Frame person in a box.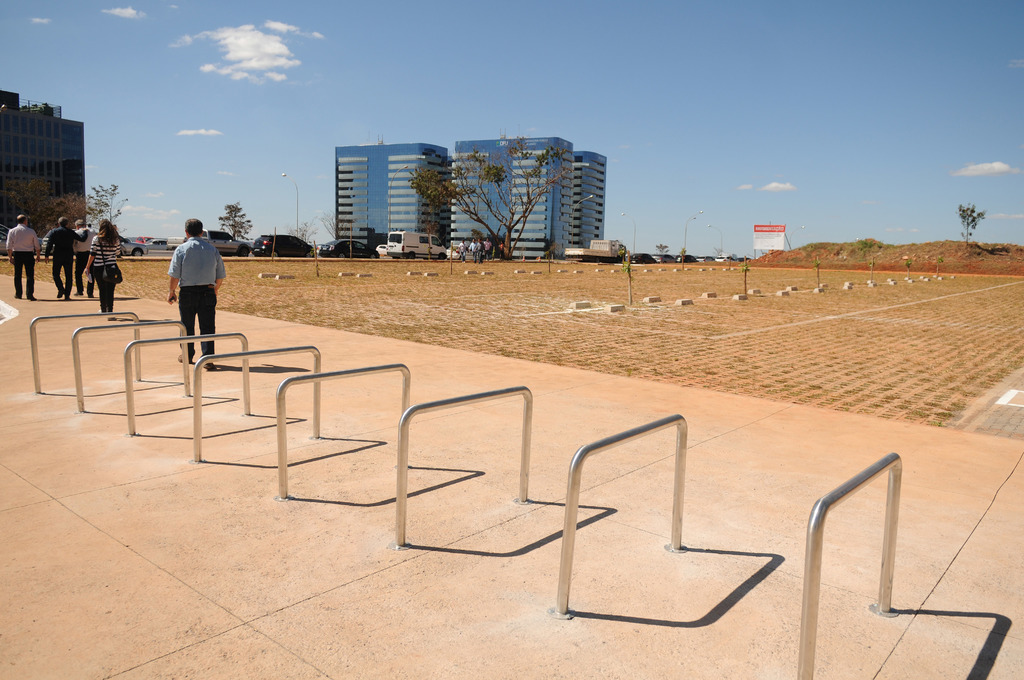
locate(166, 216, 228, 371).
